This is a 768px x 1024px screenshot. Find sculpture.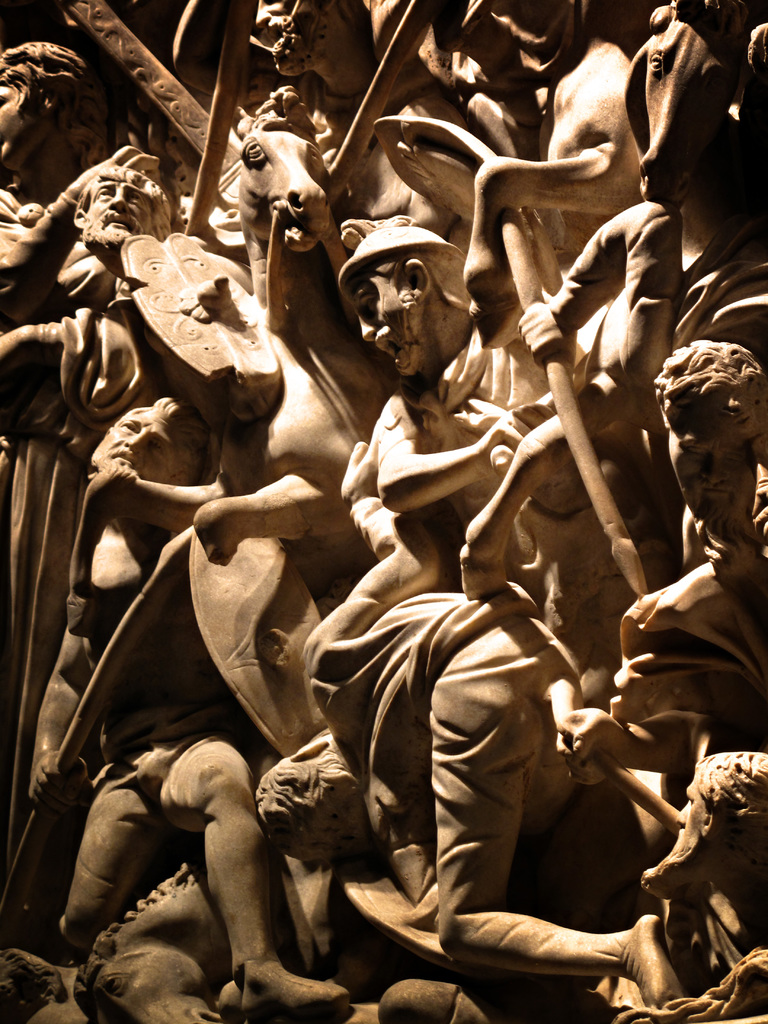
Bounding box: <box>652,0,767,239</box>.
